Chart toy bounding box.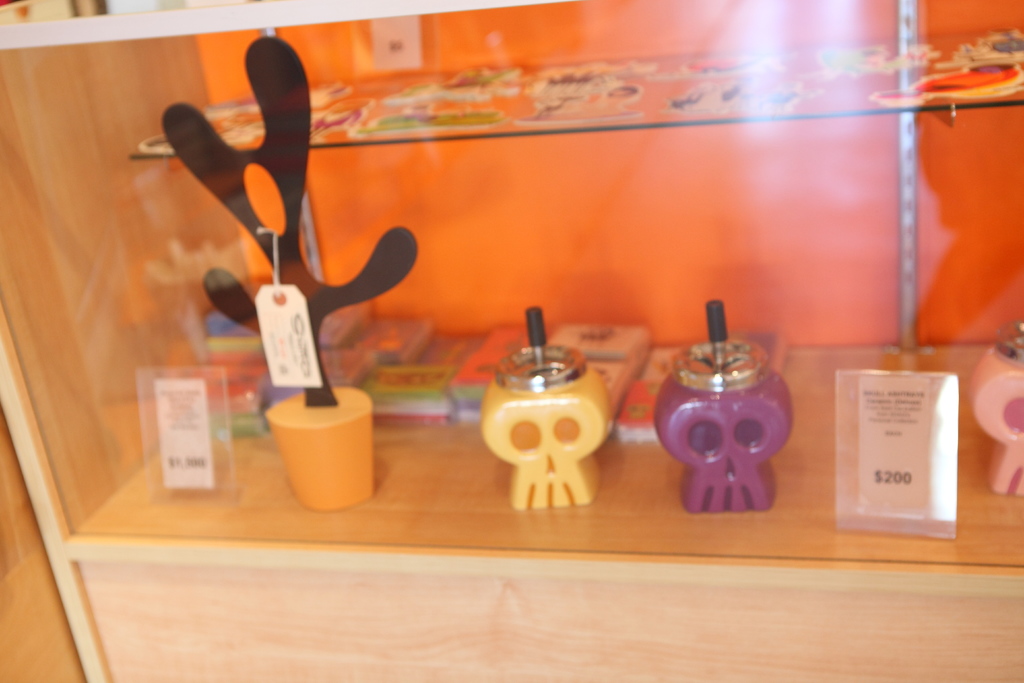
Charted: region(660, 315, 794, 527).
